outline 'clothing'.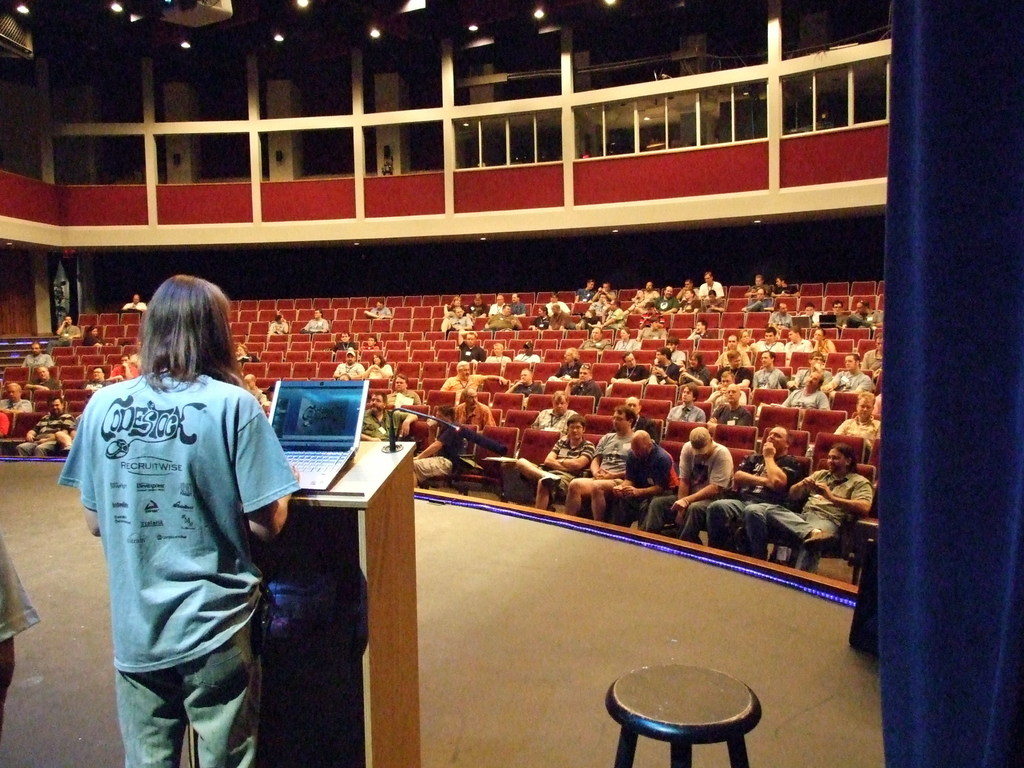
Outline: x1=641, y1=324, x2=669, y2=342.
